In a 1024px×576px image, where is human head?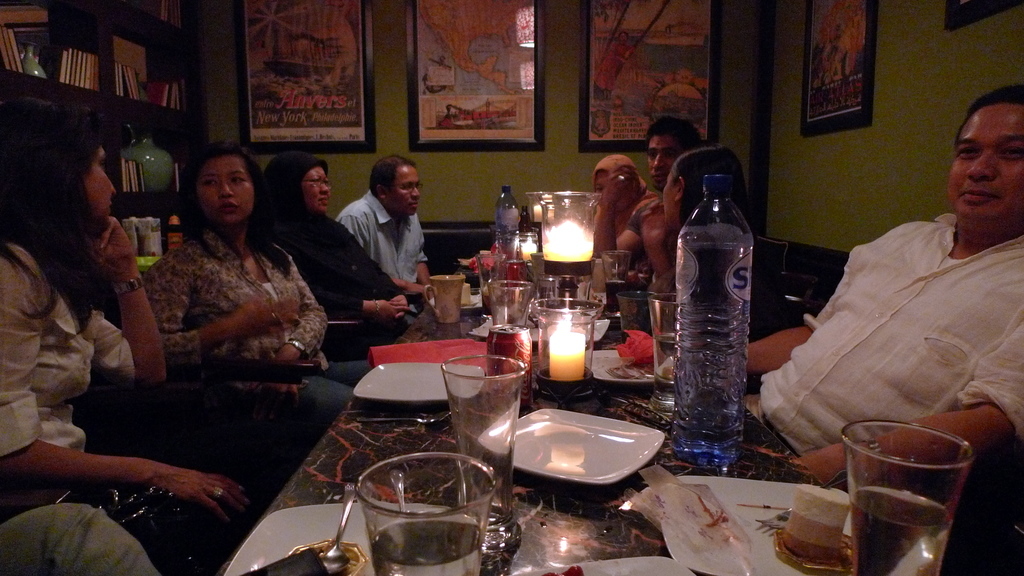
bbox(195, 142, 255, 232).
